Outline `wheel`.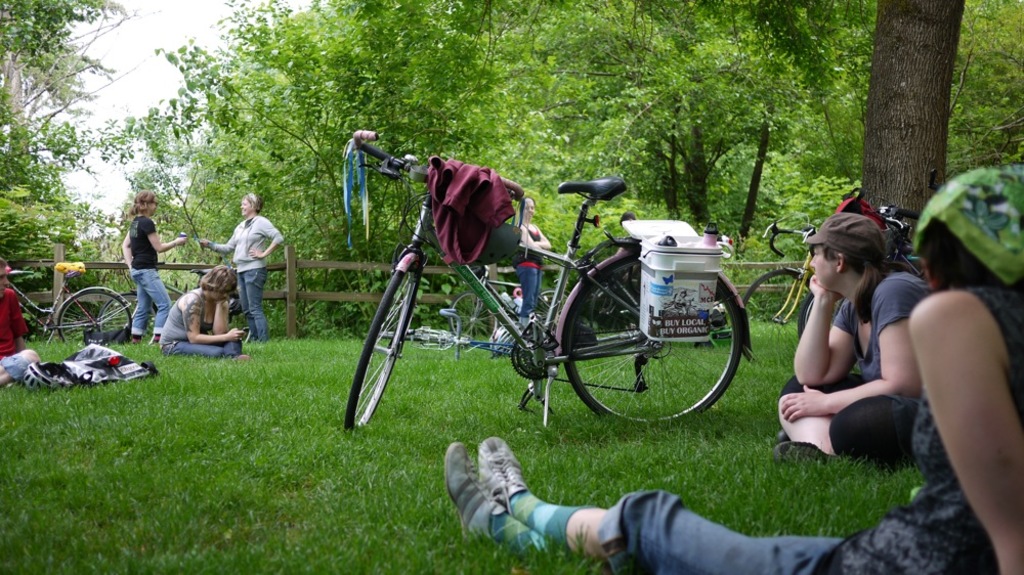
Outline: (741, 267, 807, 372).
